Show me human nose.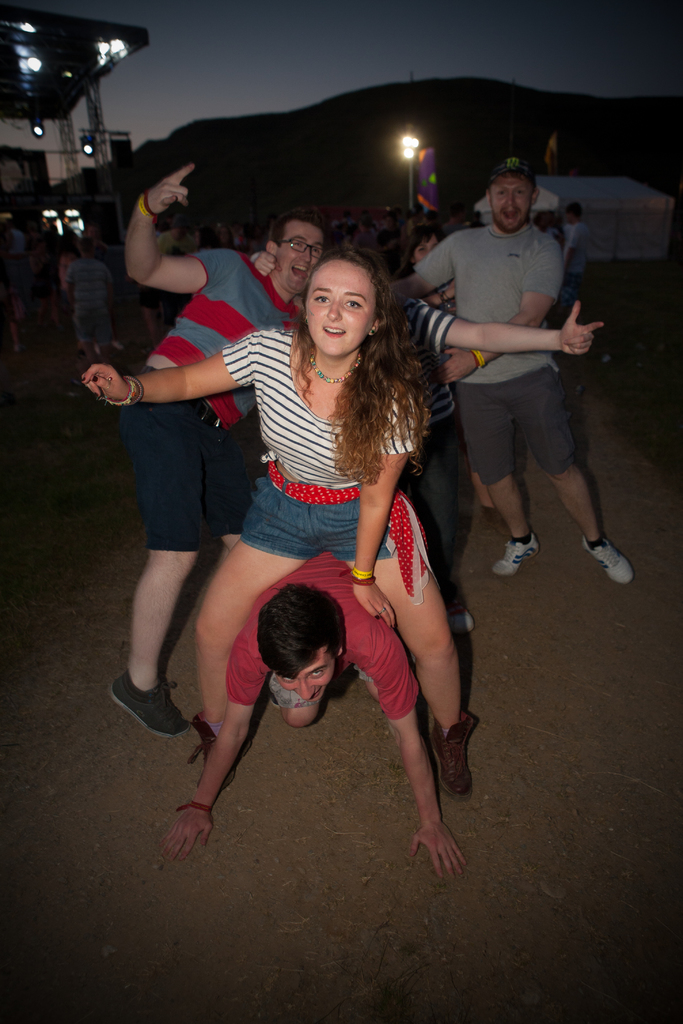
human nose is here: <bbox>295, 676, 313, 700</bbox>.
